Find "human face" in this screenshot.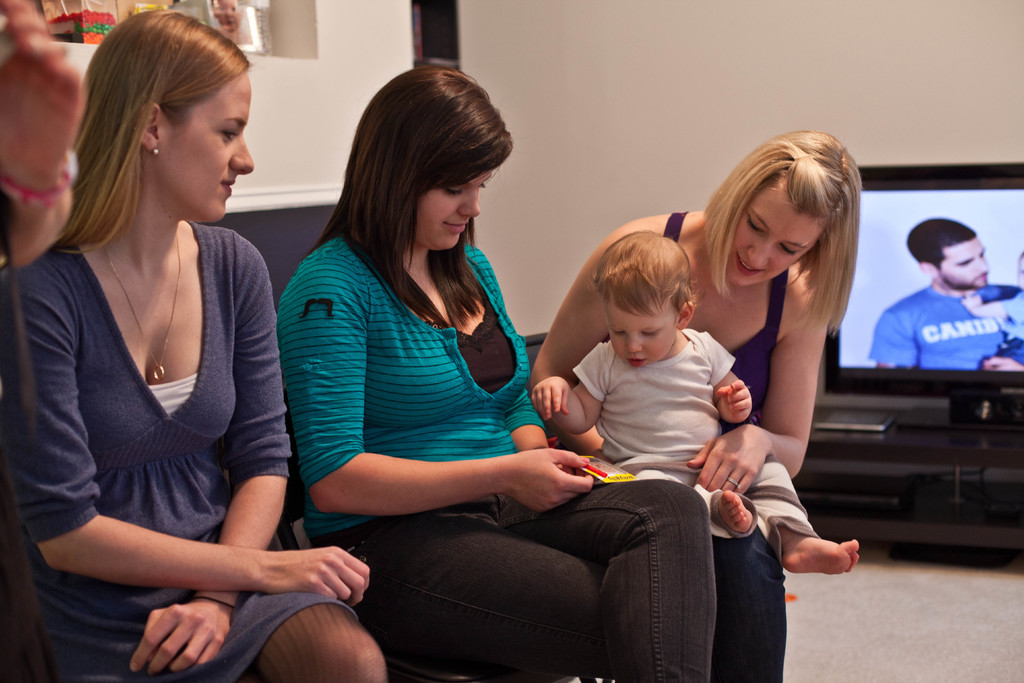
The bounding box for "human face" is <bbox>604, 297, 678, 374</bbox>.
